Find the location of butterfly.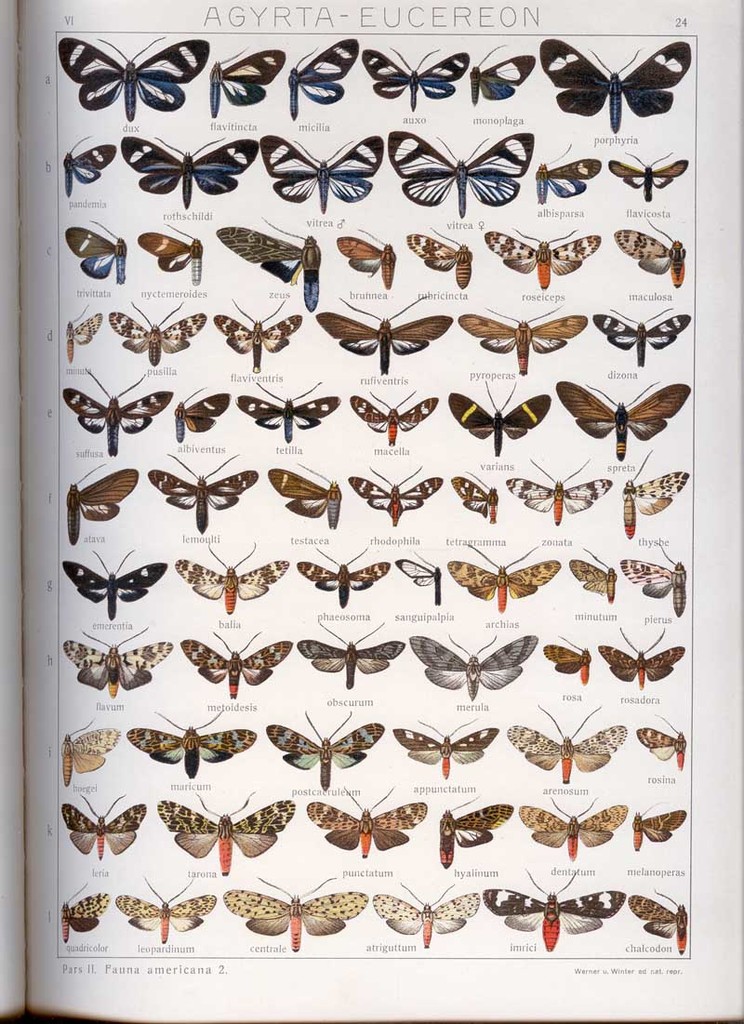
Location: pyautogui.locateOnScreen(304, 787, 424, 857).
